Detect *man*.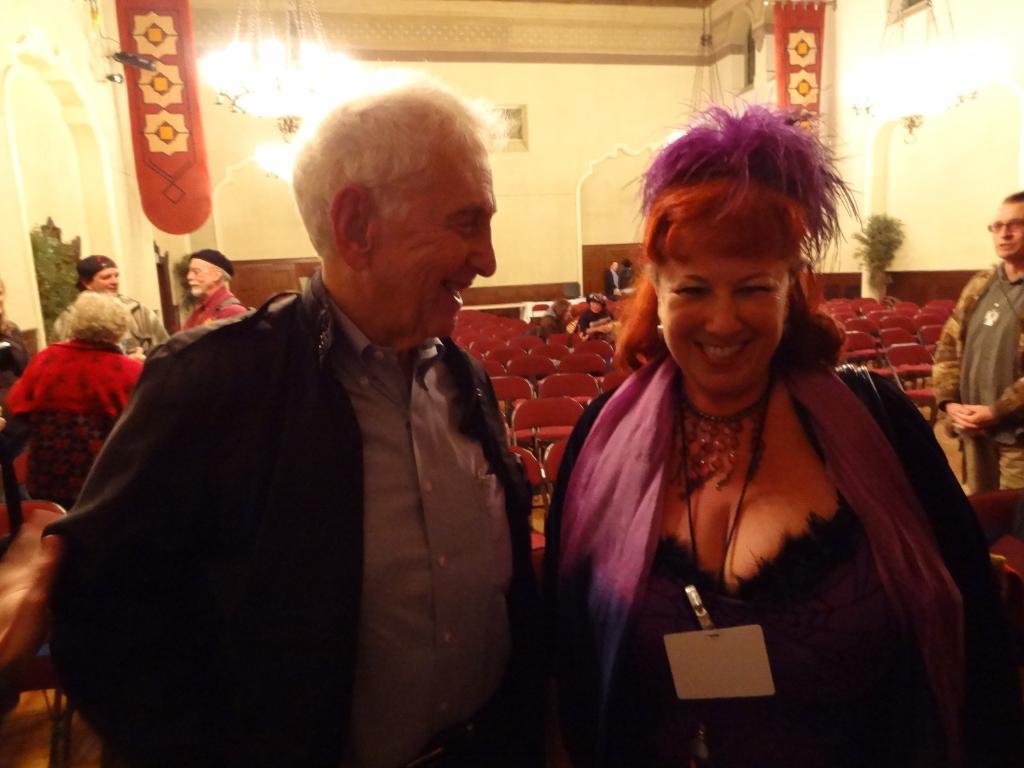
Detected at 10, 287, 148, 508.
